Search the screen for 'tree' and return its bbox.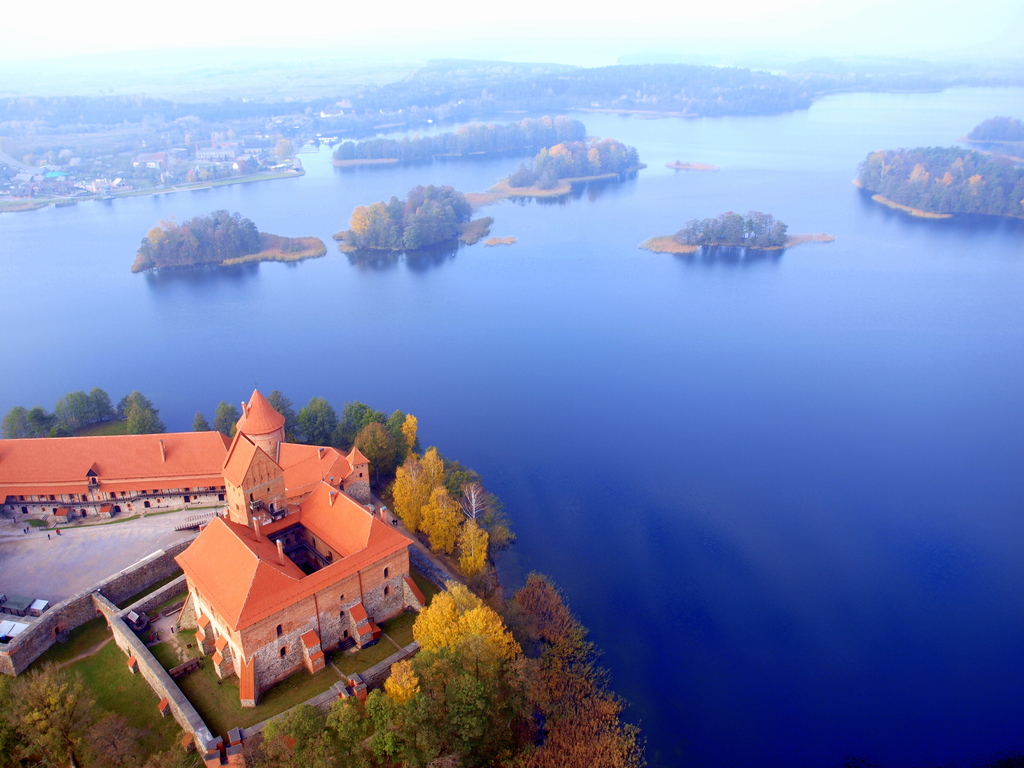
Found: rect(214, 399, 241, 437).
